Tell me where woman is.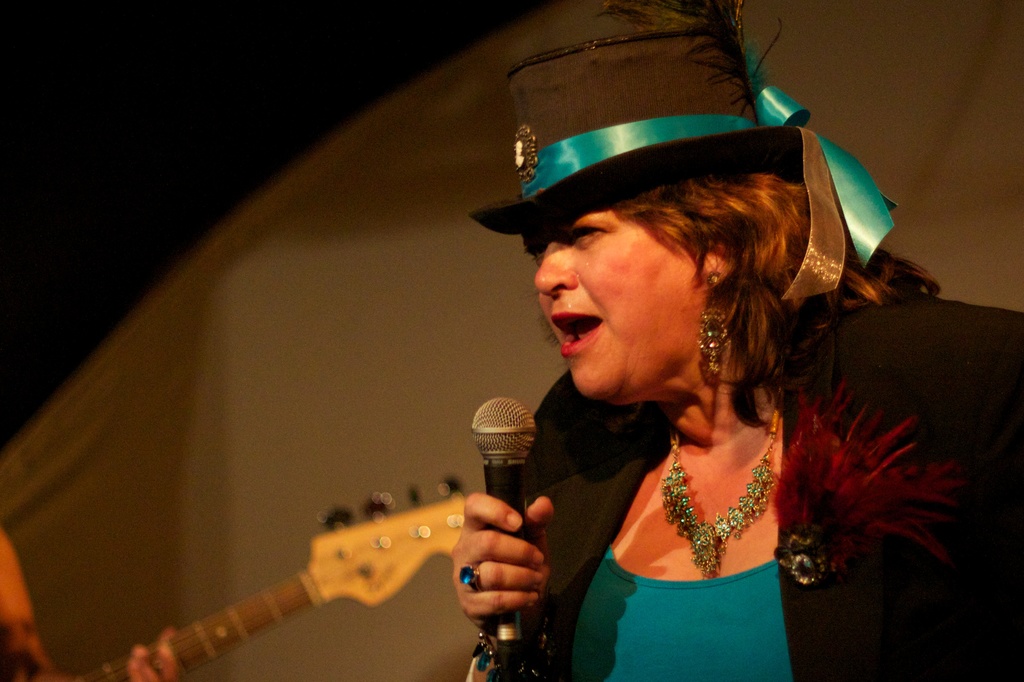
woman is at 437, 0, 1023, 681.
